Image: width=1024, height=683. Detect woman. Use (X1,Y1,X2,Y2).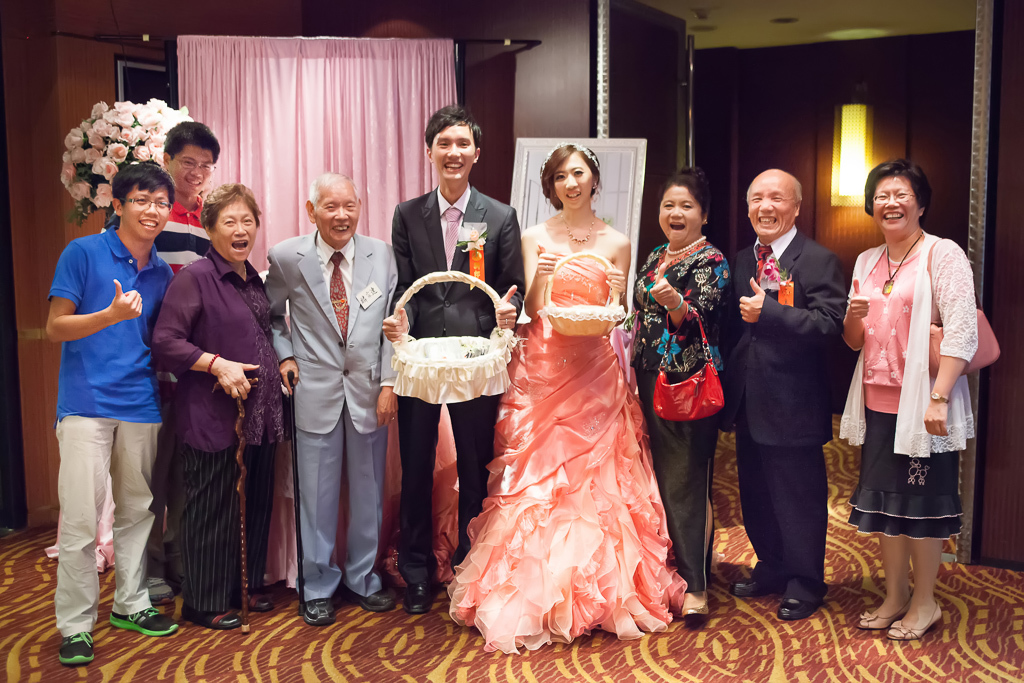
(615,165,731,634).
